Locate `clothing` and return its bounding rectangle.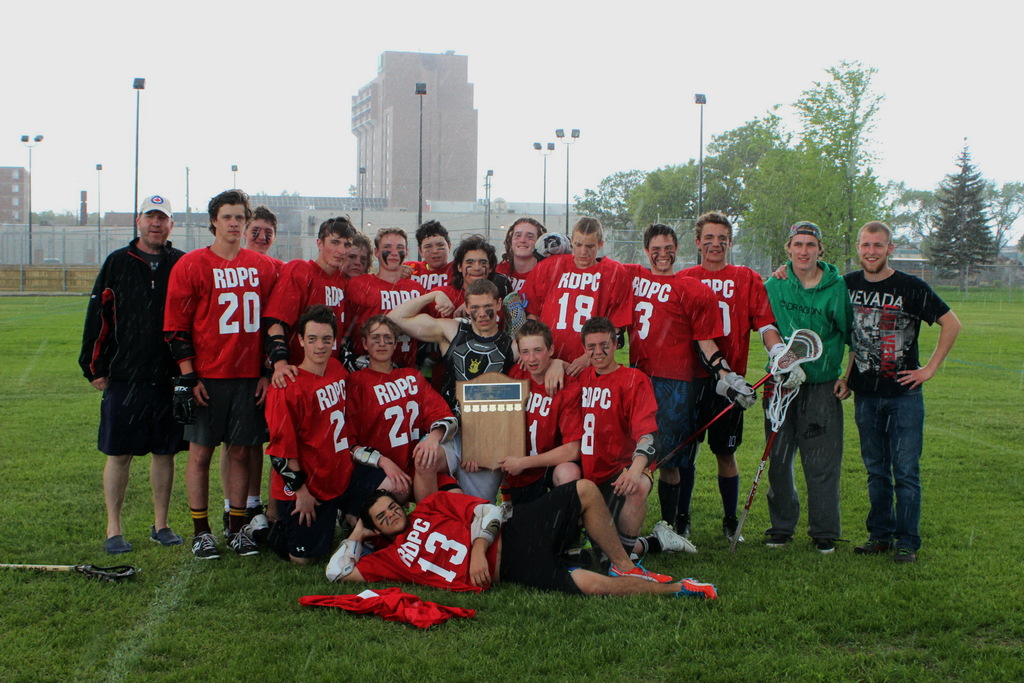
[861, 263, 950, 552].
